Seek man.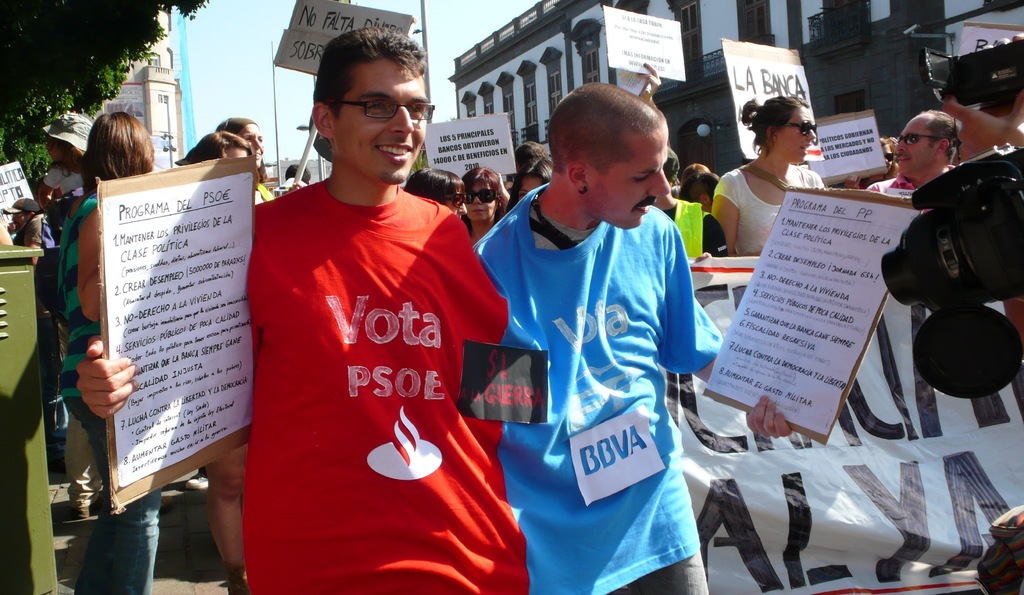
pyautogui.locateOnScreen(877, 118, 959, 269).
